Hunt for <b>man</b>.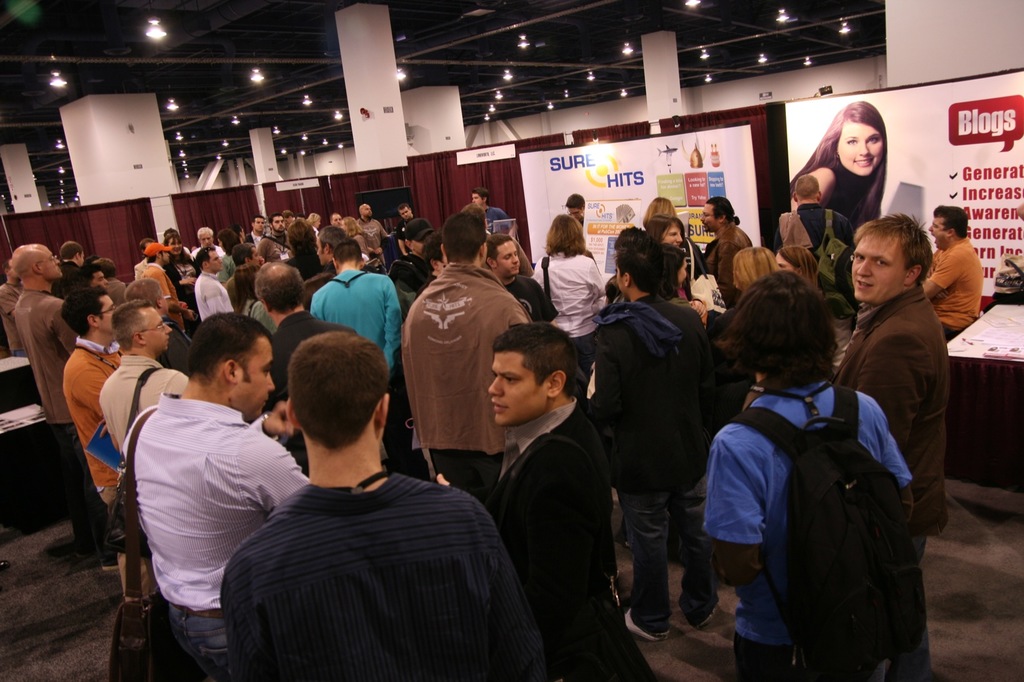
Hunted down at Rect(187, 241, 236, 324).
